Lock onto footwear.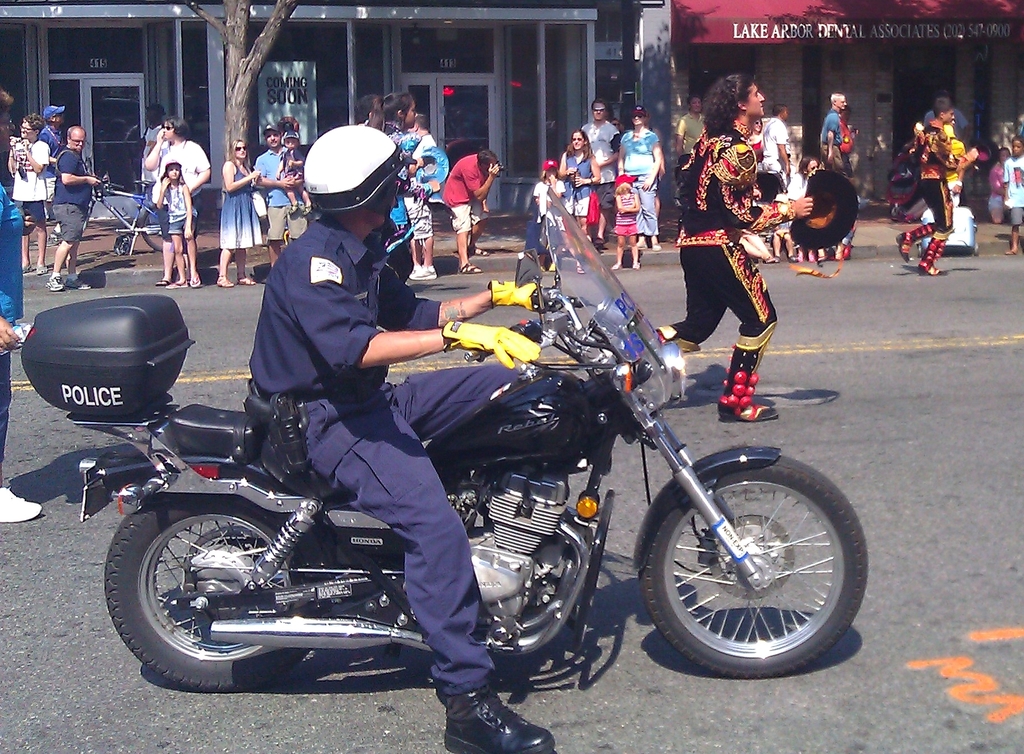
Locked: select_region(0, 486, 38, 524).
